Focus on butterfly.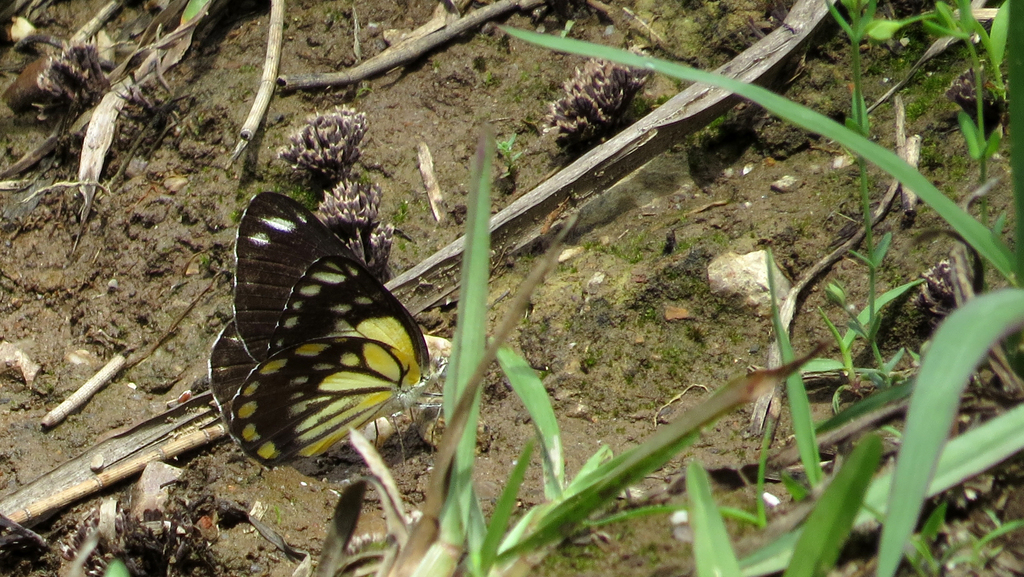
Focused at (left=205, top=190, right=452, bottom=468).
